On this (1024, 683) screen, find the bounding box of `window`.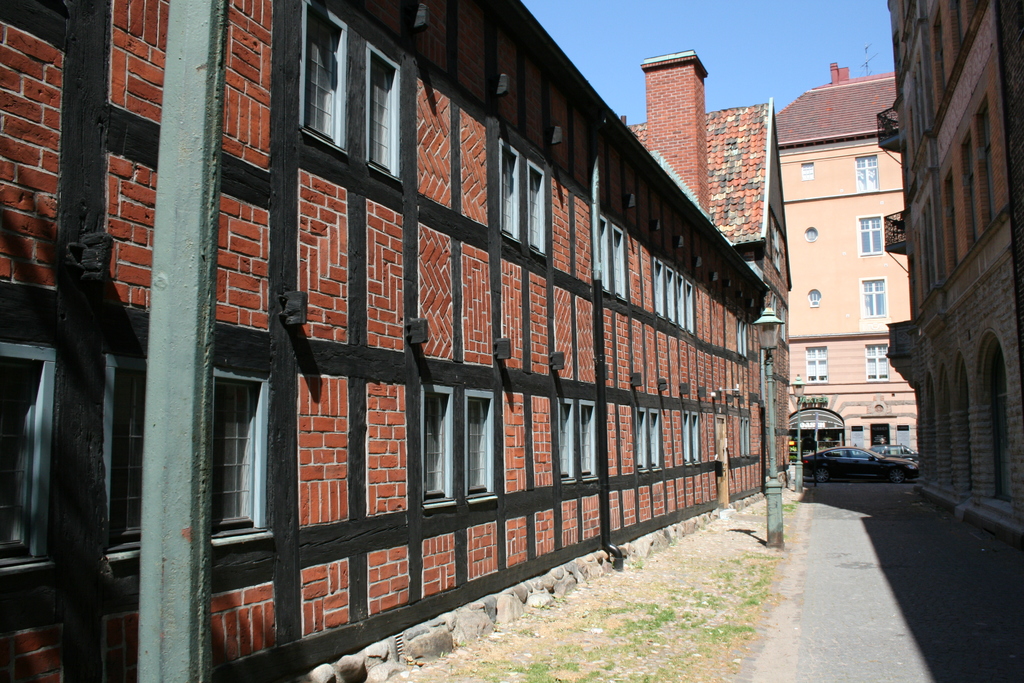
Bounding box: (0,334,52,568).
